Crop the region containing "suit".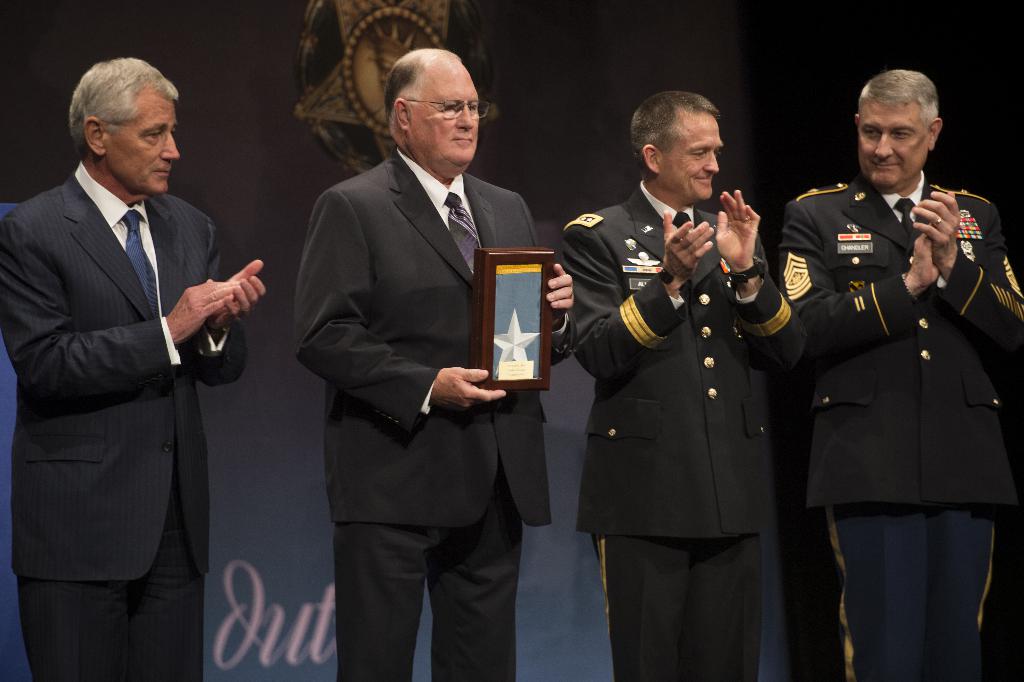
Crop region: (0, 160, 248, 681).
